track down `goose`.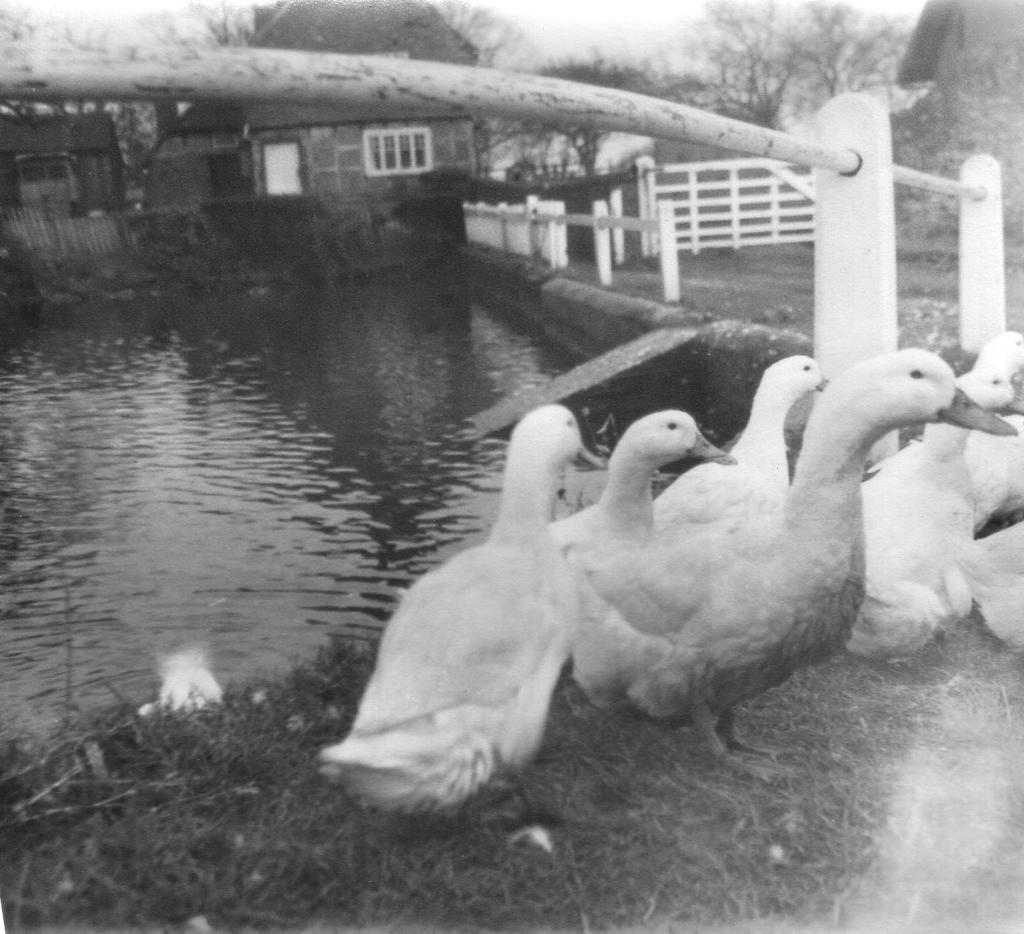
Tracked to {"left": 573, "top": 348, "right": 1011, "bottom": 765}.
